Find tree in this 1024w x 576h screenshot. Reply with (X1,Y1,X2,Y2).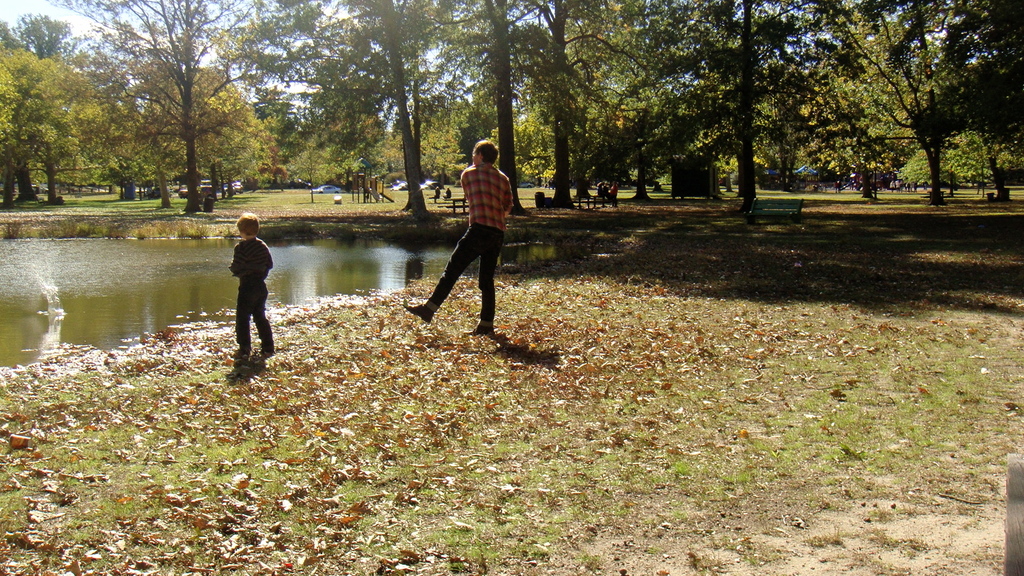
(264,86,330,188).
